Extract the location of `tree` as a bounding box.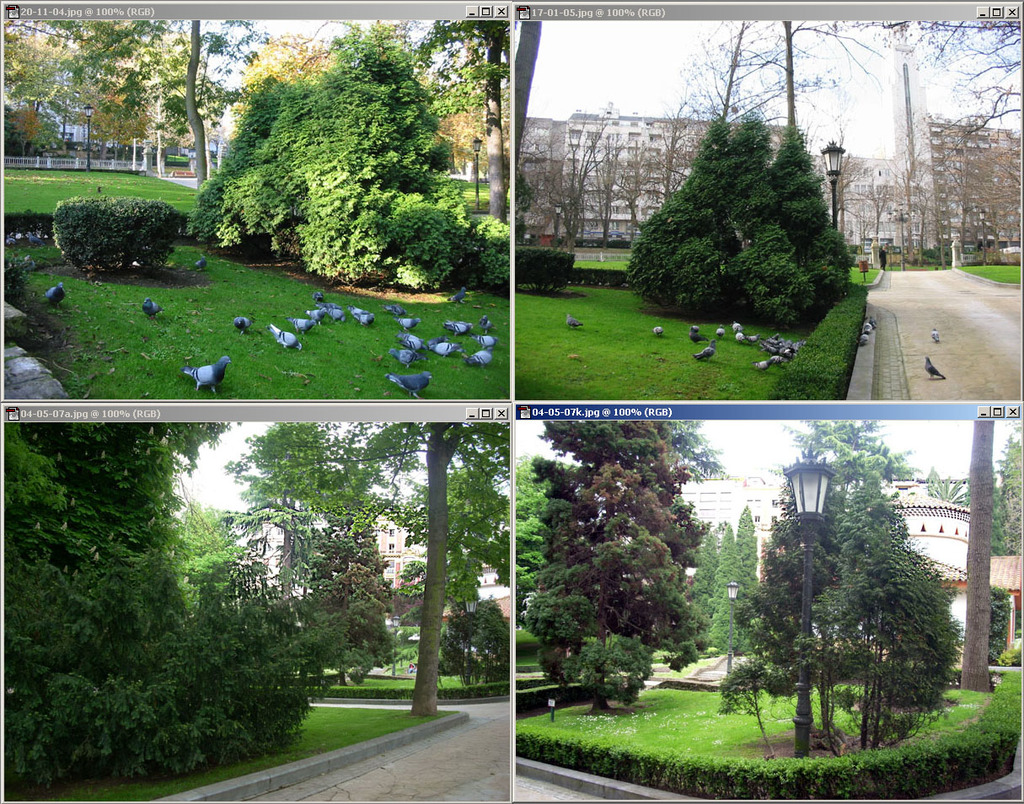
rect(569, 137, 635, 249).
